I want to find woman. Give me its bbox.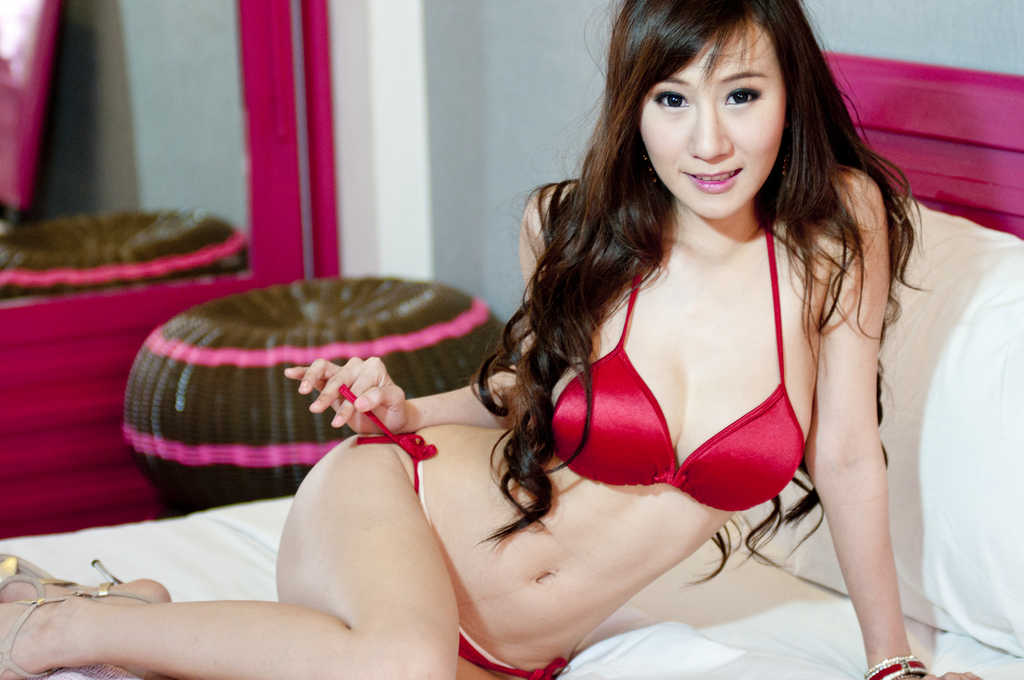
x1=0, y1=0, x2=982, y2=679.
